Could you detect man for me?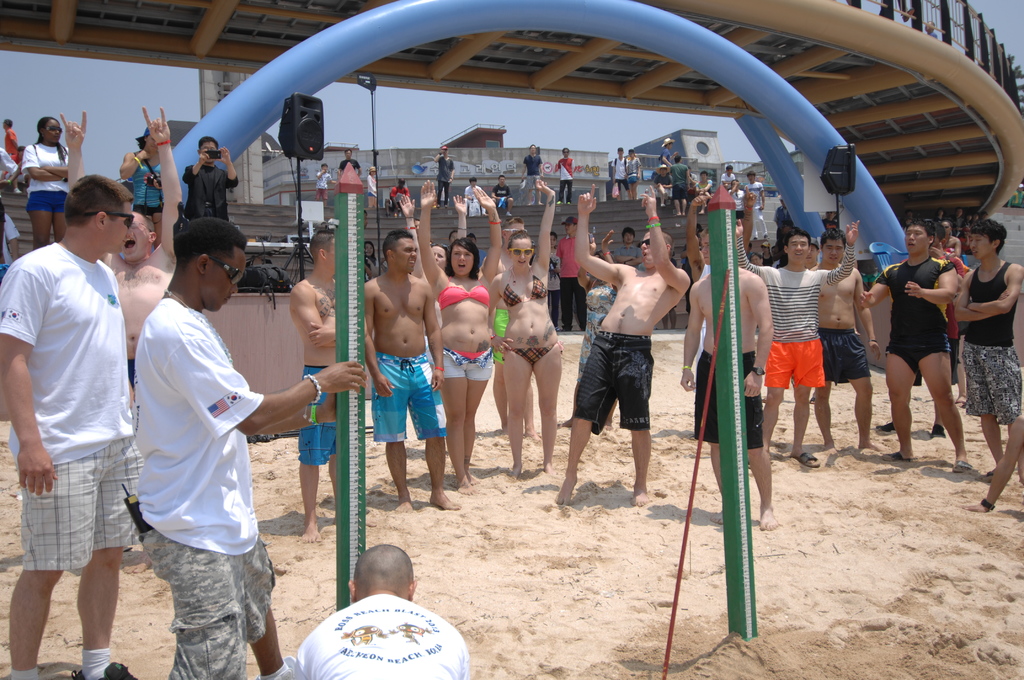
Detection result: {"left": 384, "top": 179, "right": 410, "bottom": 217}.
